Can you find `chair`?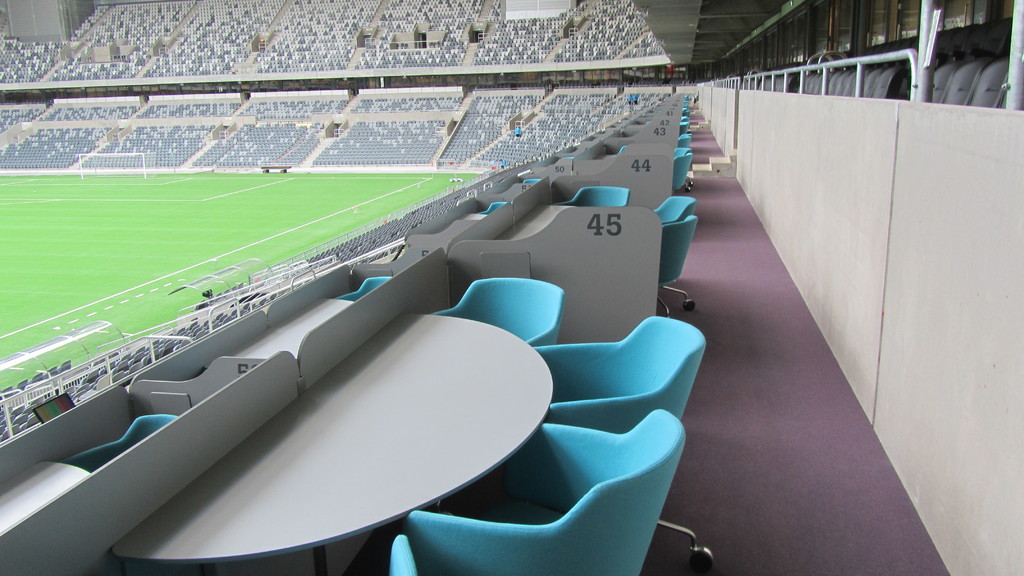
Yes, bounding box: x1=554, y1=185, x2=630, y2=205.
